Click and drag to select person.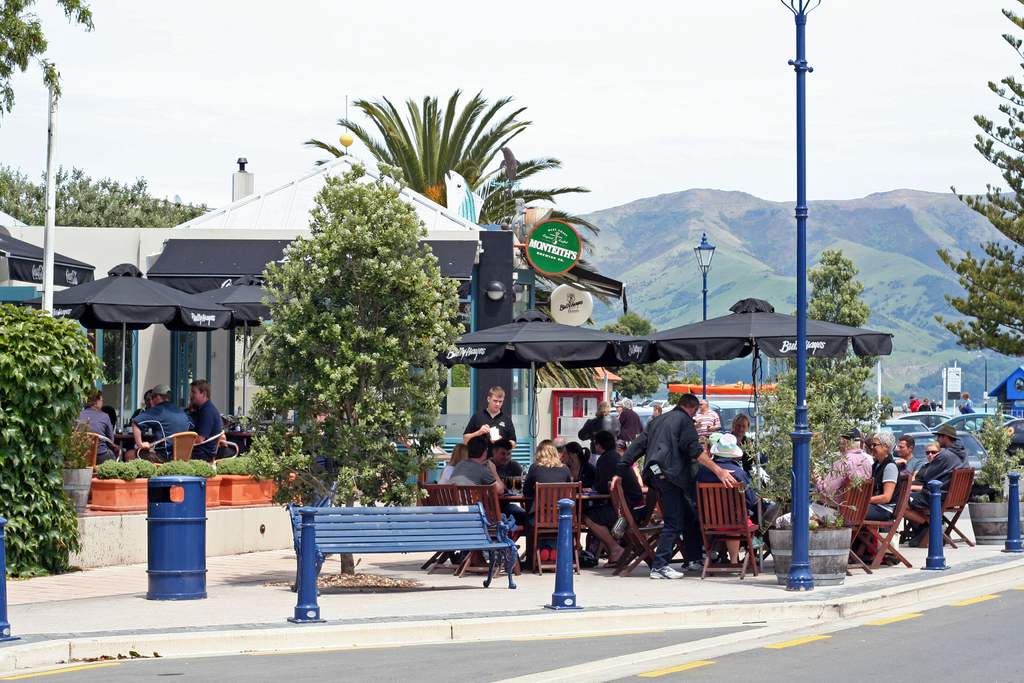
Selection: (453, 384, 534, 486).
